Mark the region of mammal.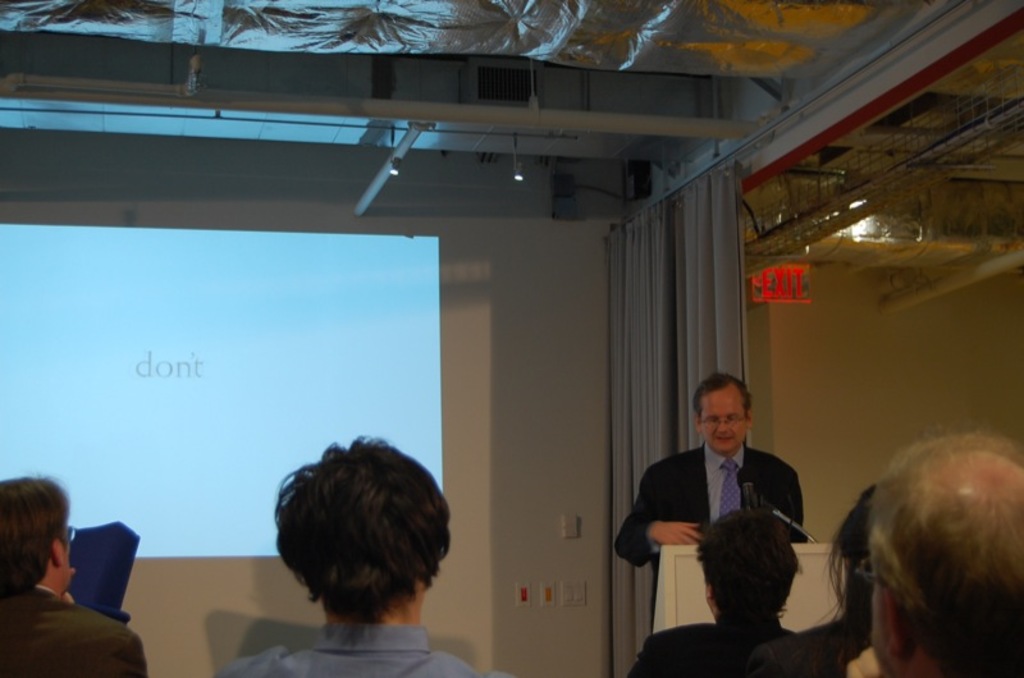
Region: <box>800,477,888,677</box>.
